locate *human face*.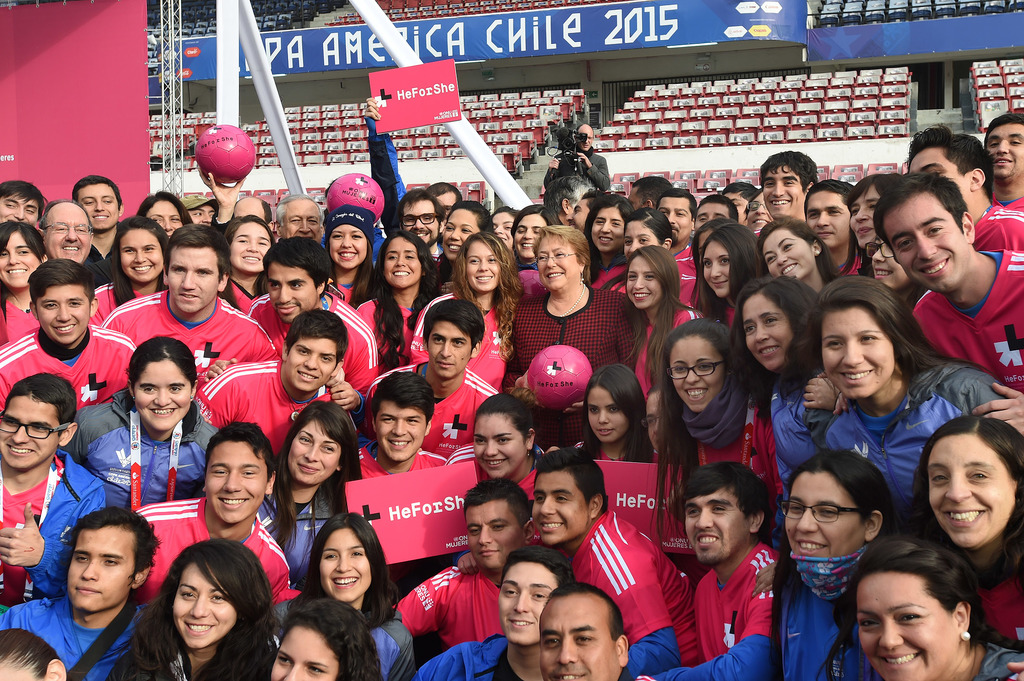
Bounding box: (906, 148, 972, 206).
